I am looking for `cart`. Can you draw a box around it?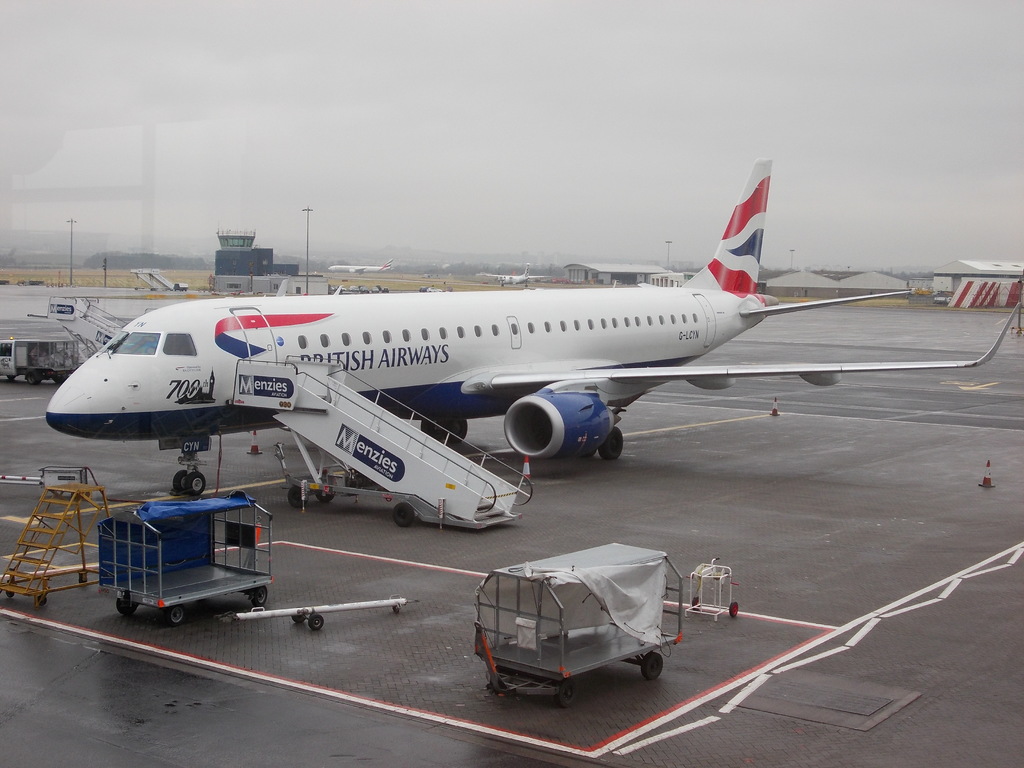
Sure, the bounding box is (686,558,740,618).
